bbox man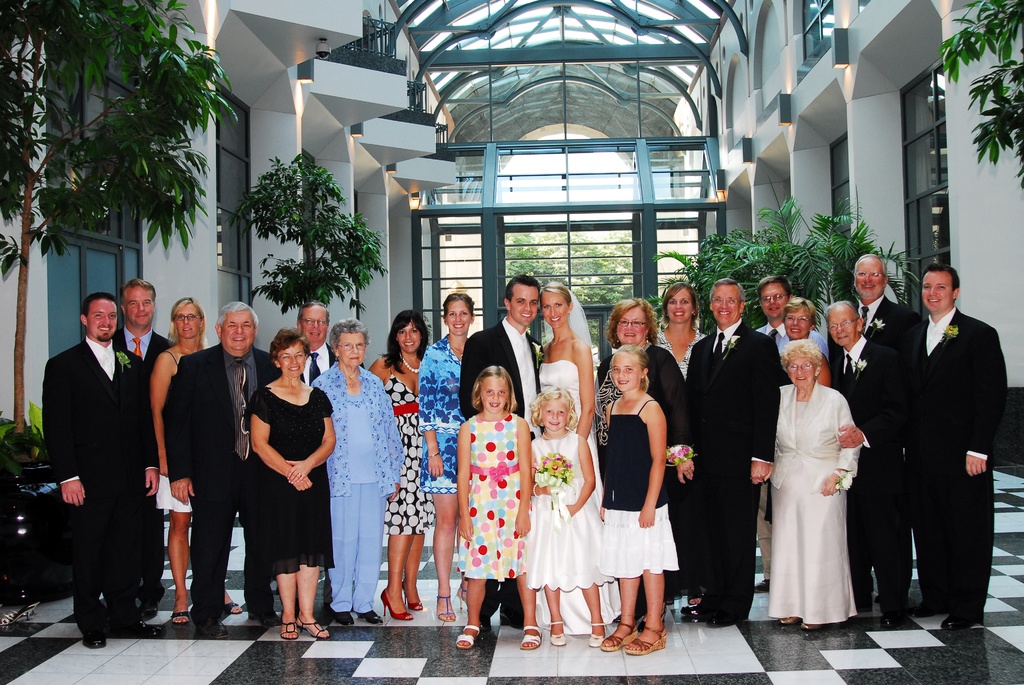
(164,300,282,640)
